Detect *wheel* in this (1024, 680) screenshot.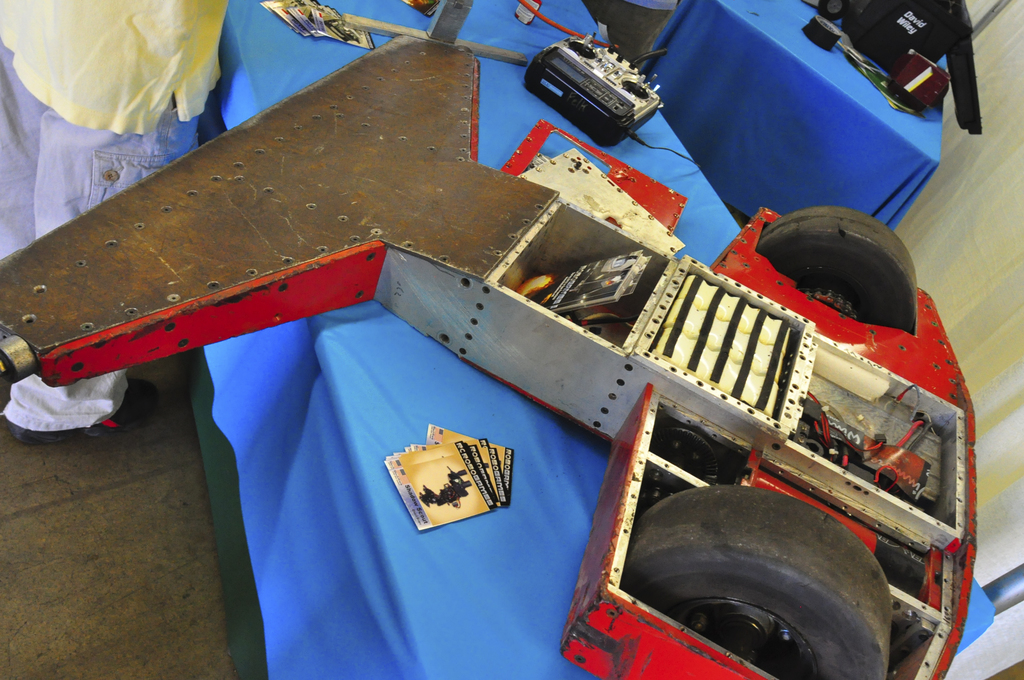
Detection: locate(629, 490, 889, 679).
